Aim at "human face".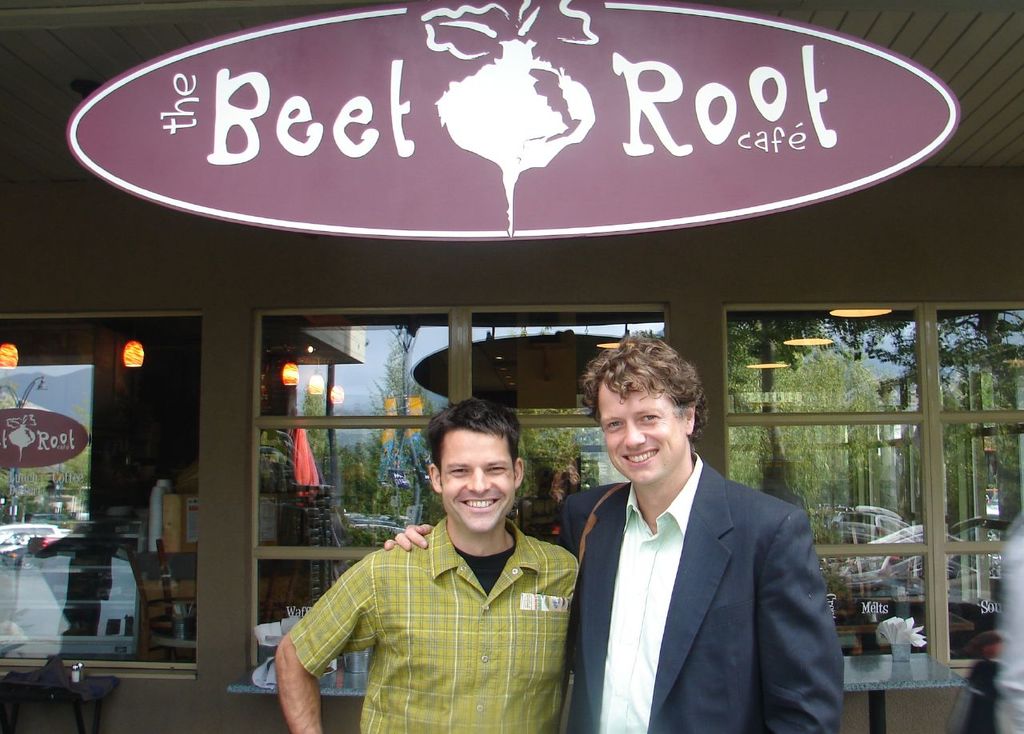
Aimed at <bbox>438, 428, 517, 532</bbox>.
